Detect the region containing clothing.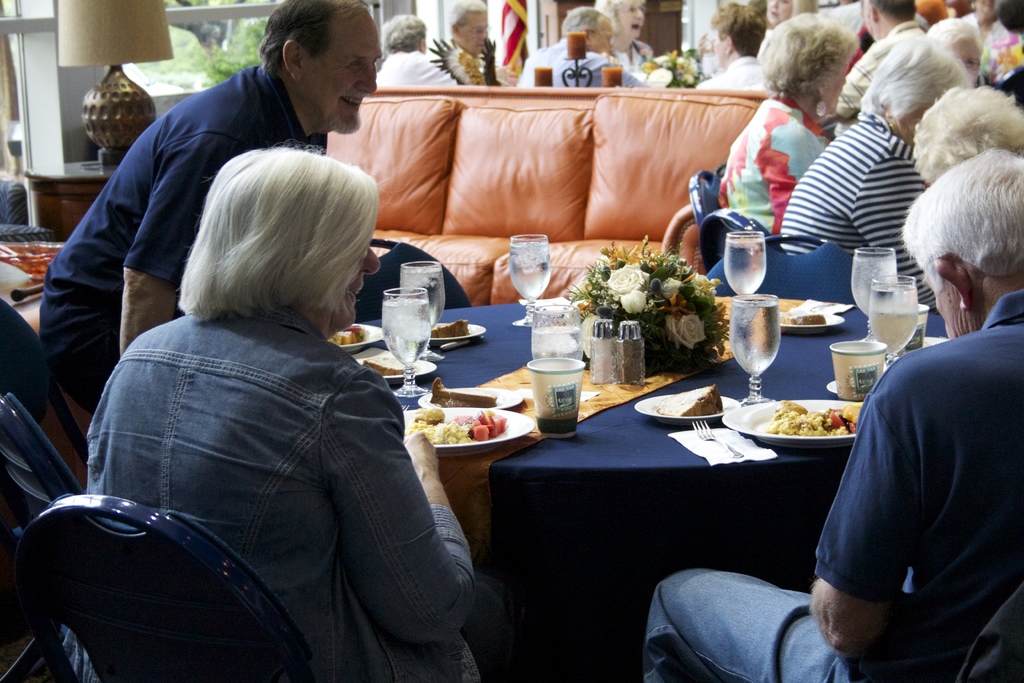
{"left": 959, "top": 19, "right": 1023, "bottom": 92}.
